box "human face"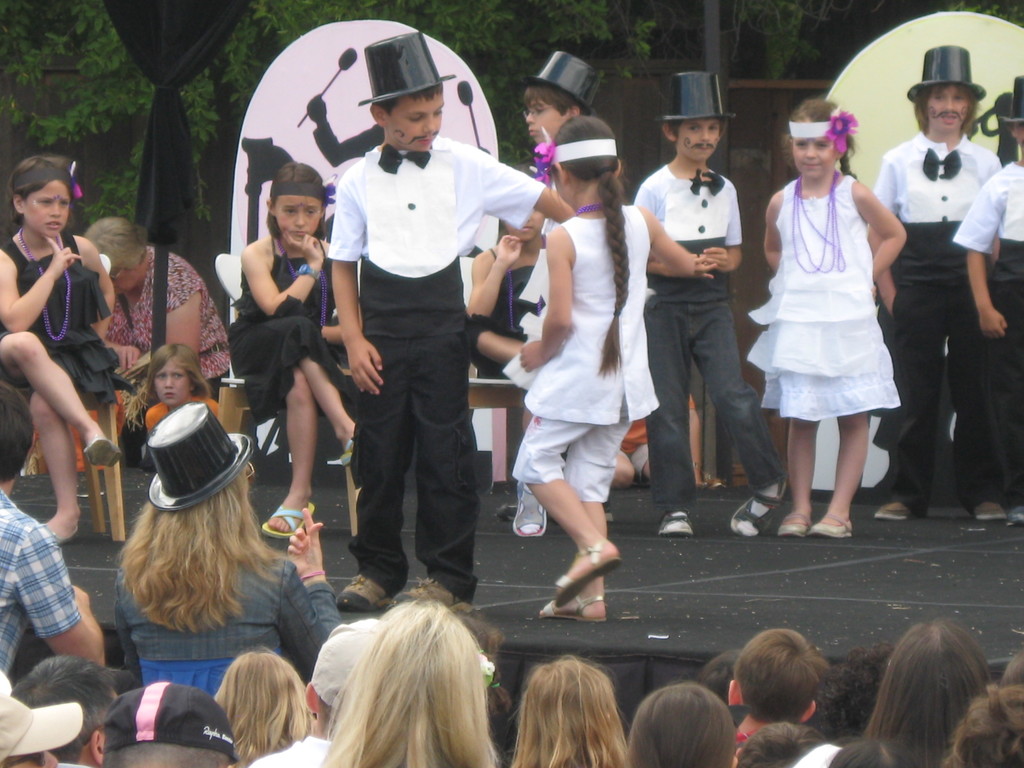
<bbox>108, 265, 147, 297</bbox>
